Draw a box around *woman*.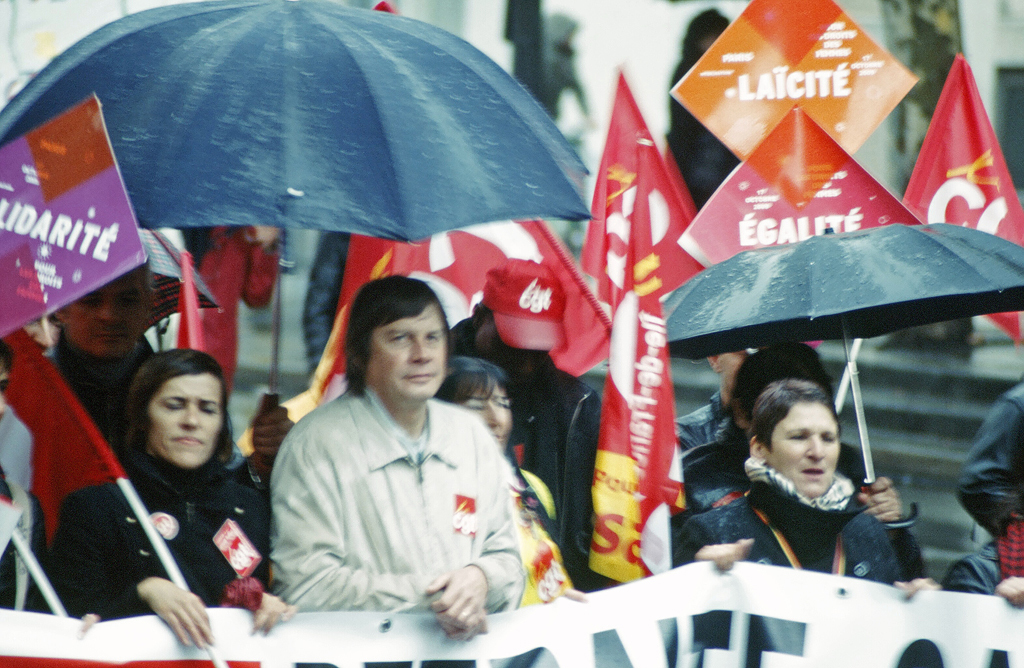
detection(56, 328, 284, 645).
